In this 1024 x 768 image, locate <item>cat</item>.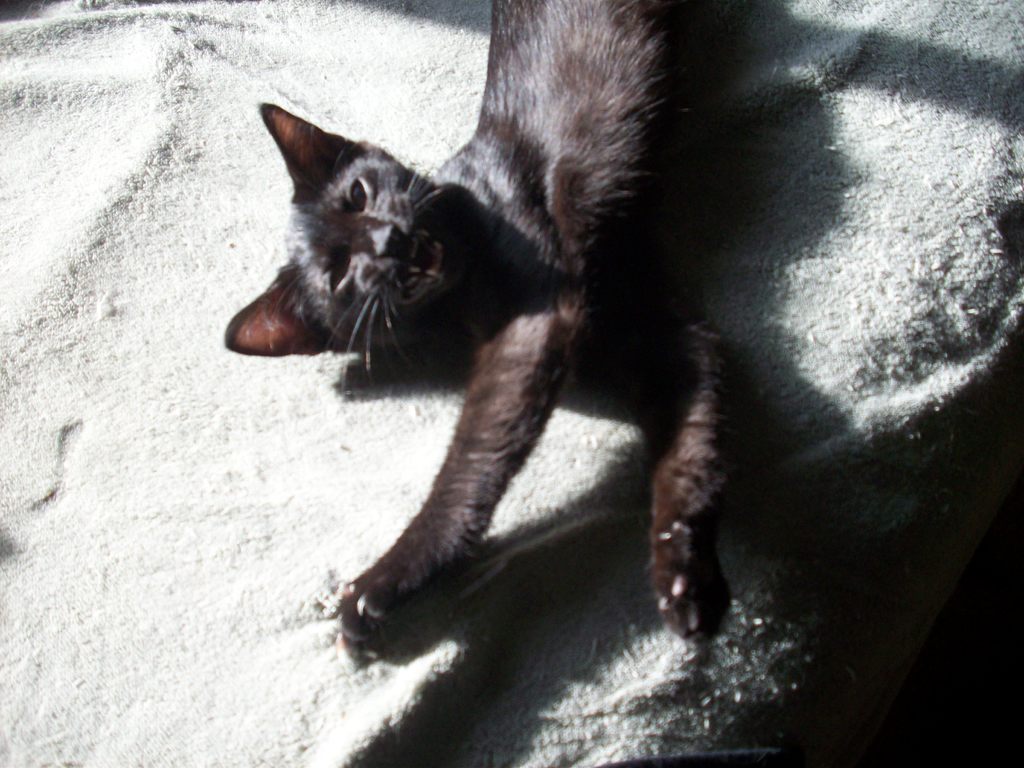
Bounding box: l=221, t=0, r=734, b=671.
